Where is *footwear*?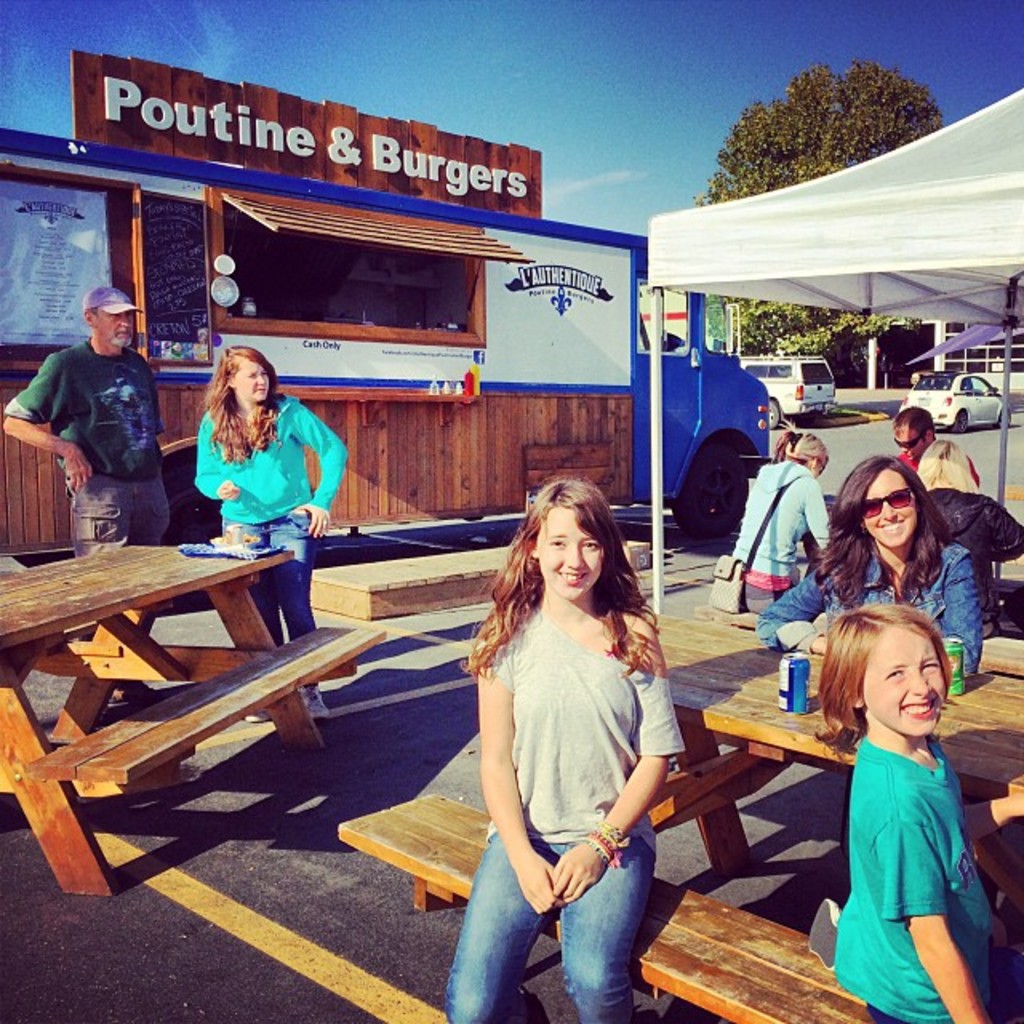
l=304, t=683, r=326, b=722.
